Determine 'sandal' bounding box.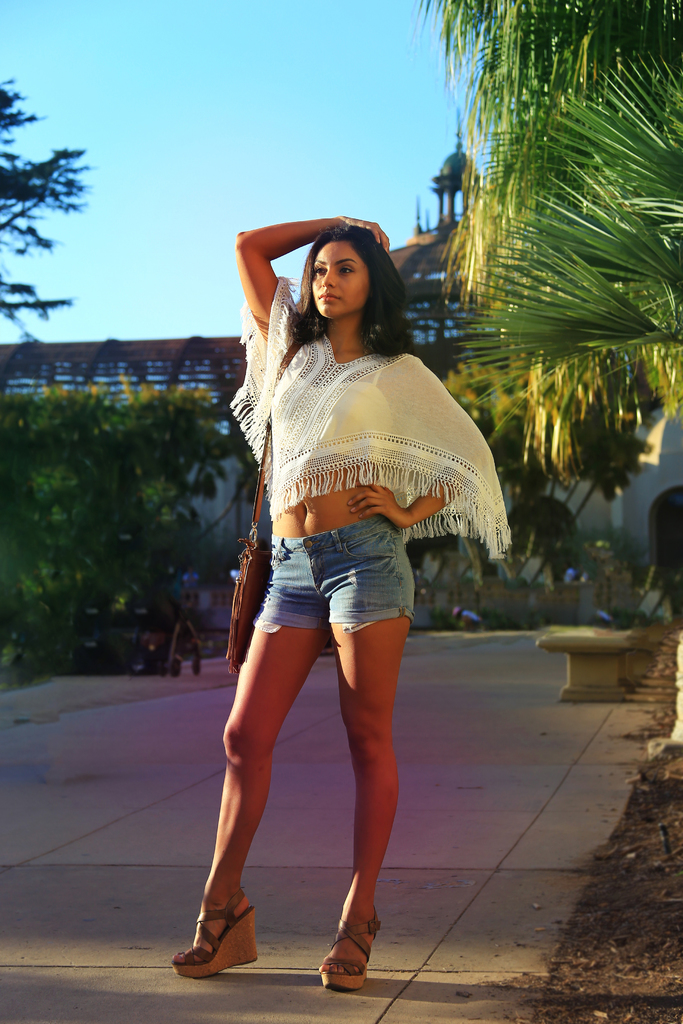
Determined: x1=184, y1=874, x2=250, y2=977.
